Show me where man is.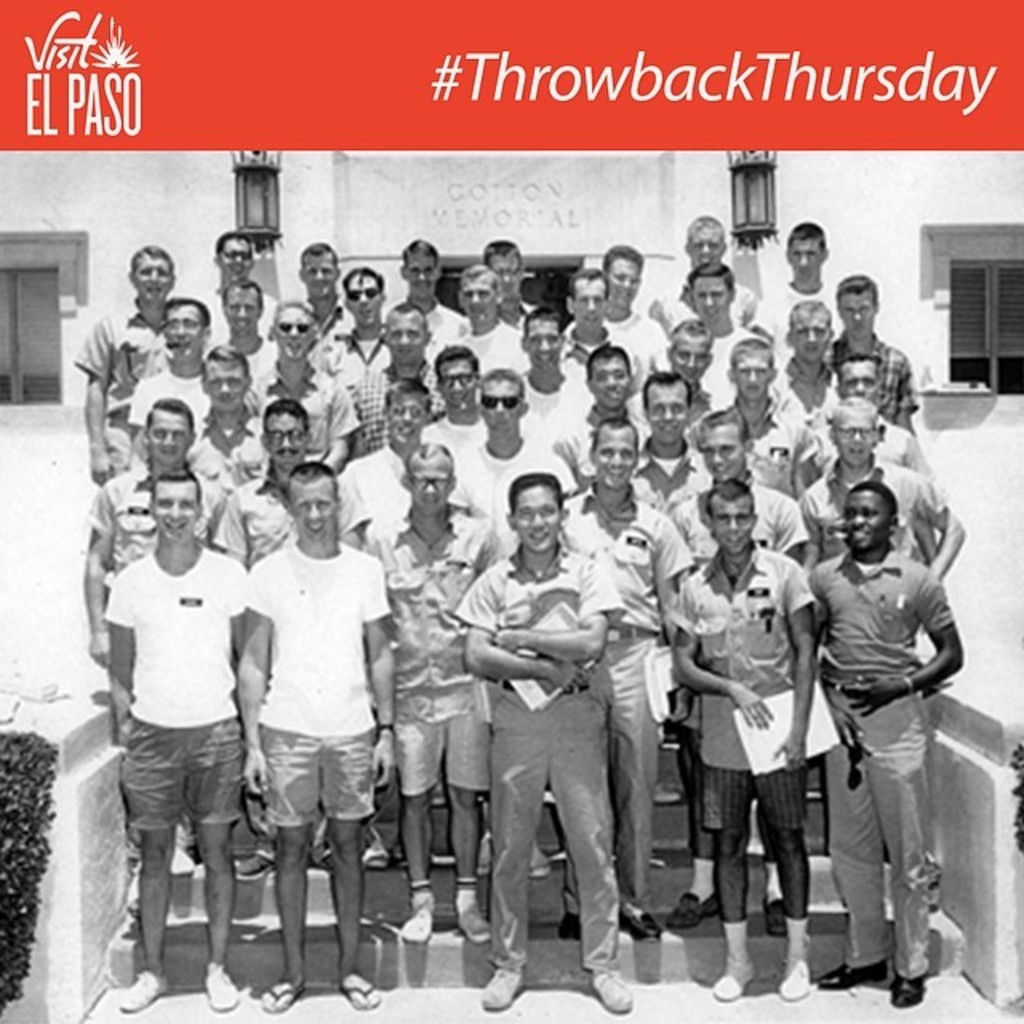
man is at x1=194, y1=346, x2=269, y2=475.
